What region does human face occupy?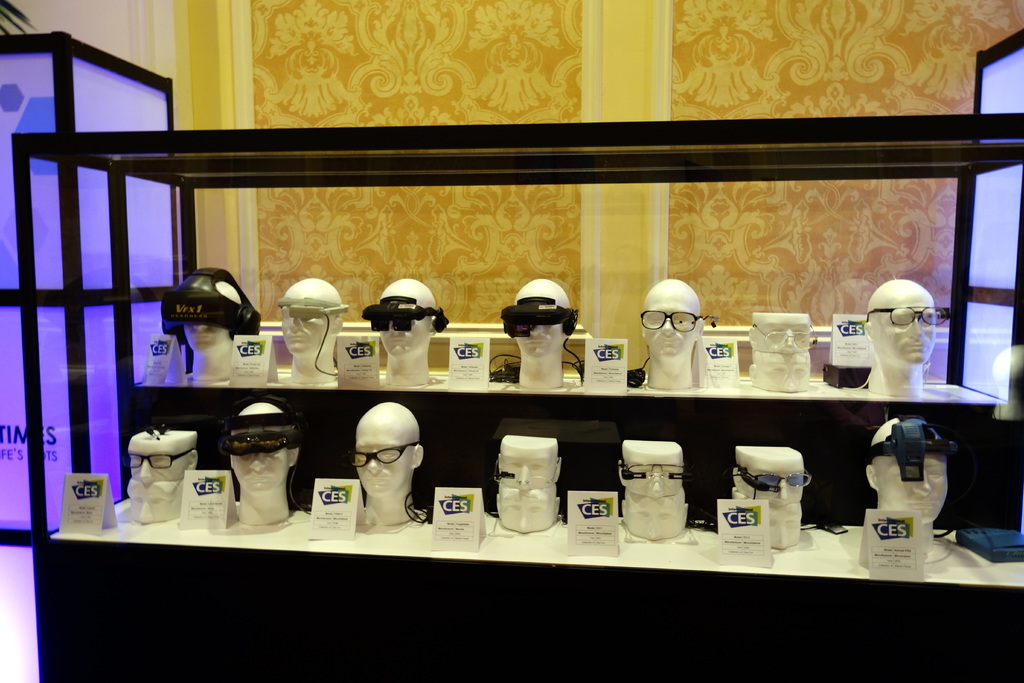
bbox=[230, 427, 289, 493].
